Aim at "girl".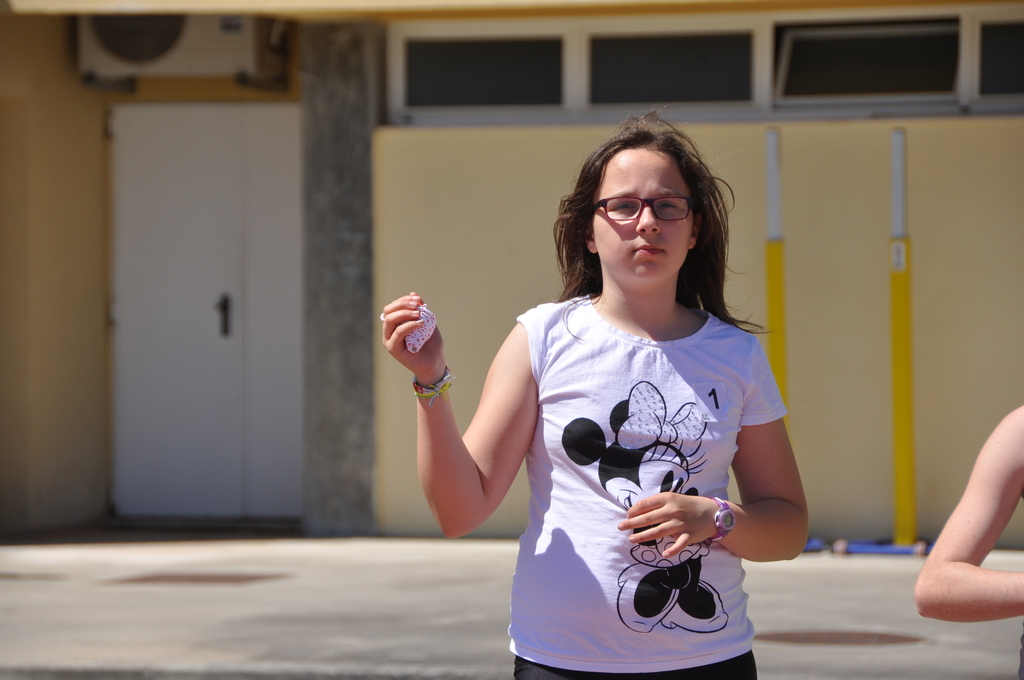
Aimed at [x1=381, y1=102, x2=834, y2=679].
